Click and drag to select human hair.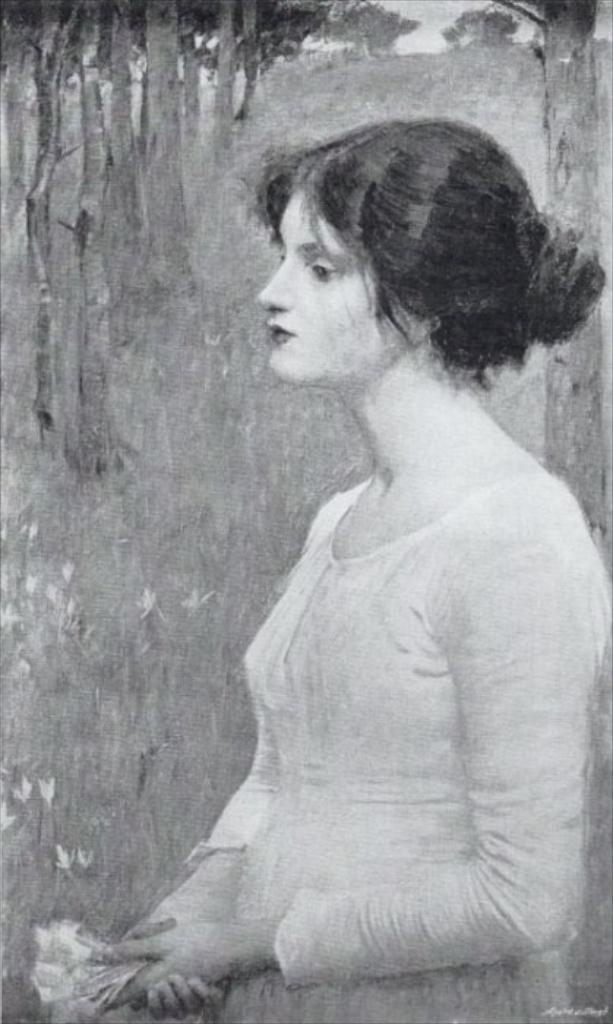
Selection: x1=222, y1=107, x2=547, y2=401.
